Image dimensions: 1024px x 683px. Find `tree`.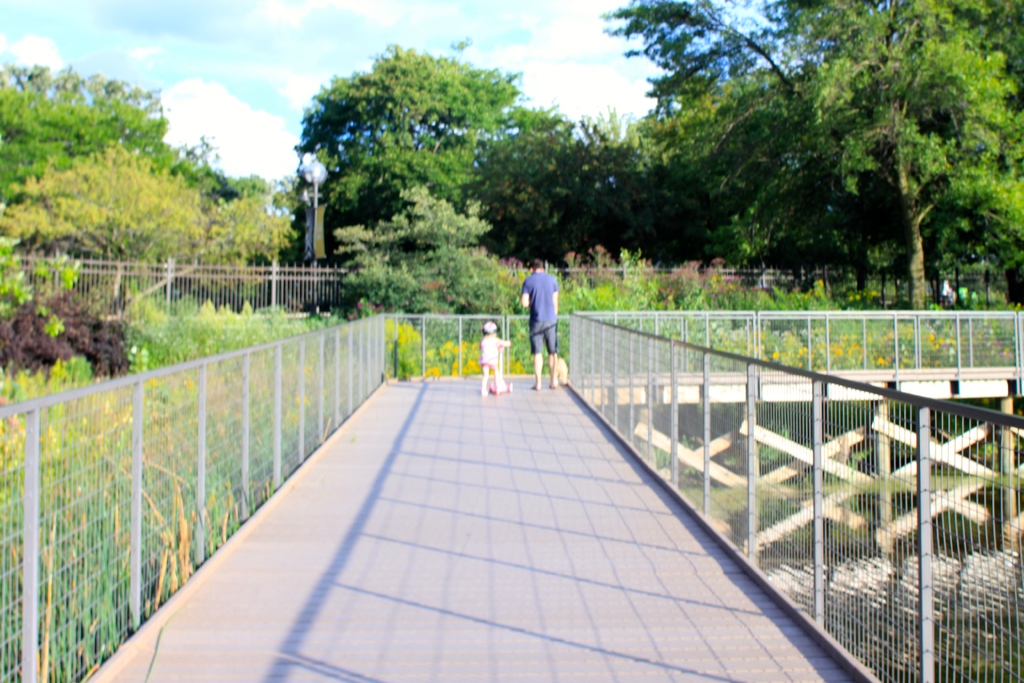
select_region(314, 28, 531, 219).
